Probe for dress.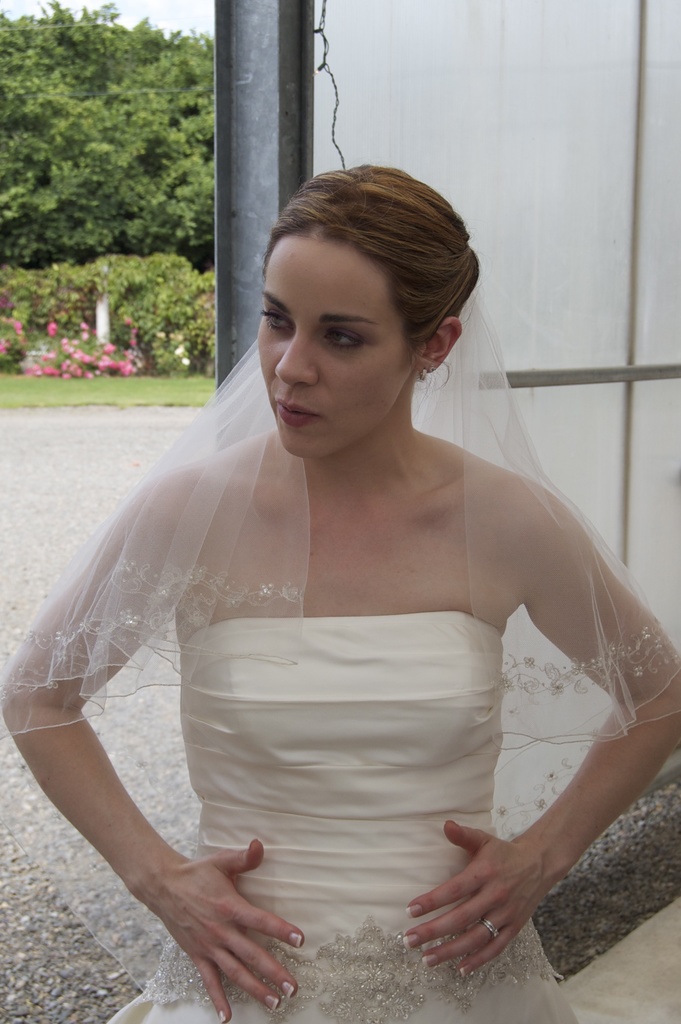
Probe result: 101:612:578:1023.
